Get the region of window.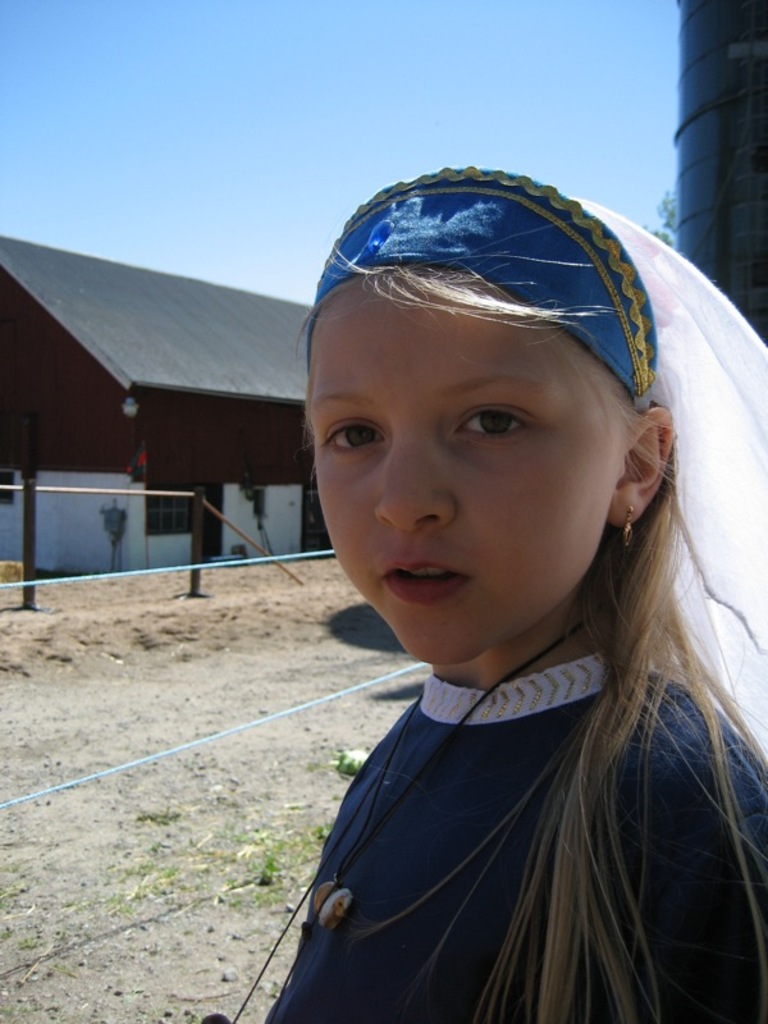
[0, 463, 14, 499].
